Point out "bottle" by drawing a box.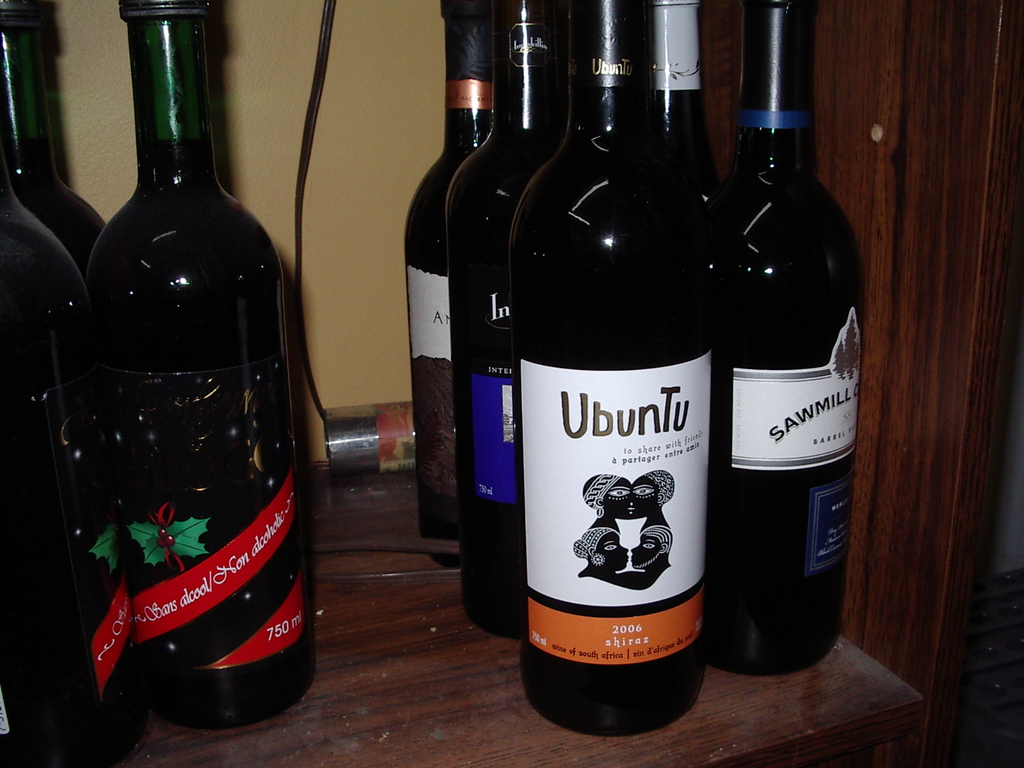
x1=0, y1=35, x2=132, y2=764.
